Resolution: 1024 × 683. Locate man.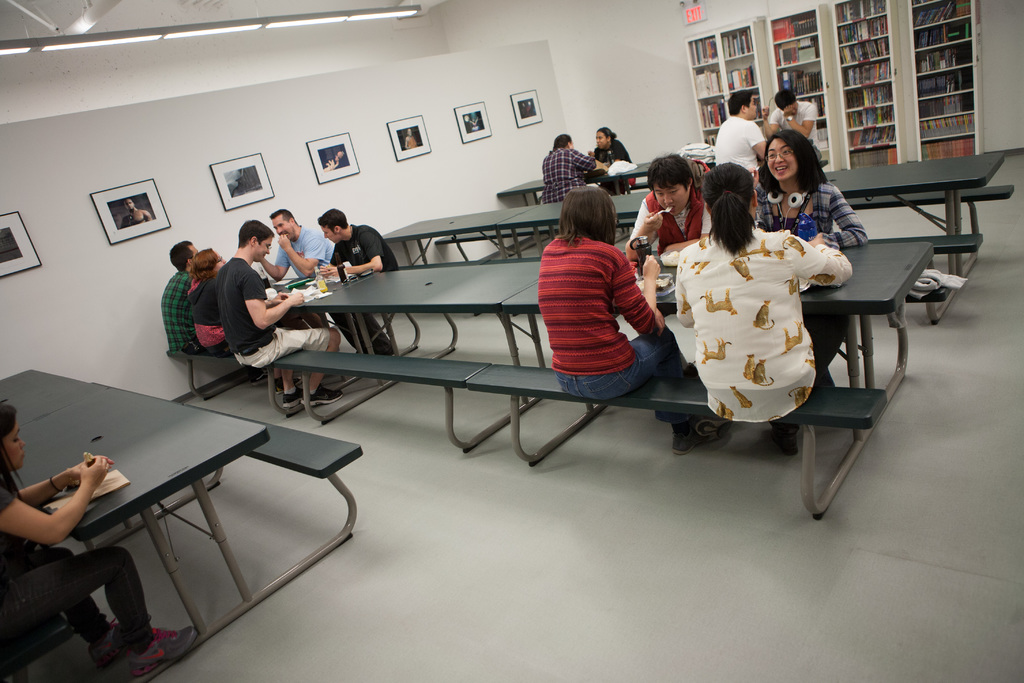
box(714, 90, 767, 183).
